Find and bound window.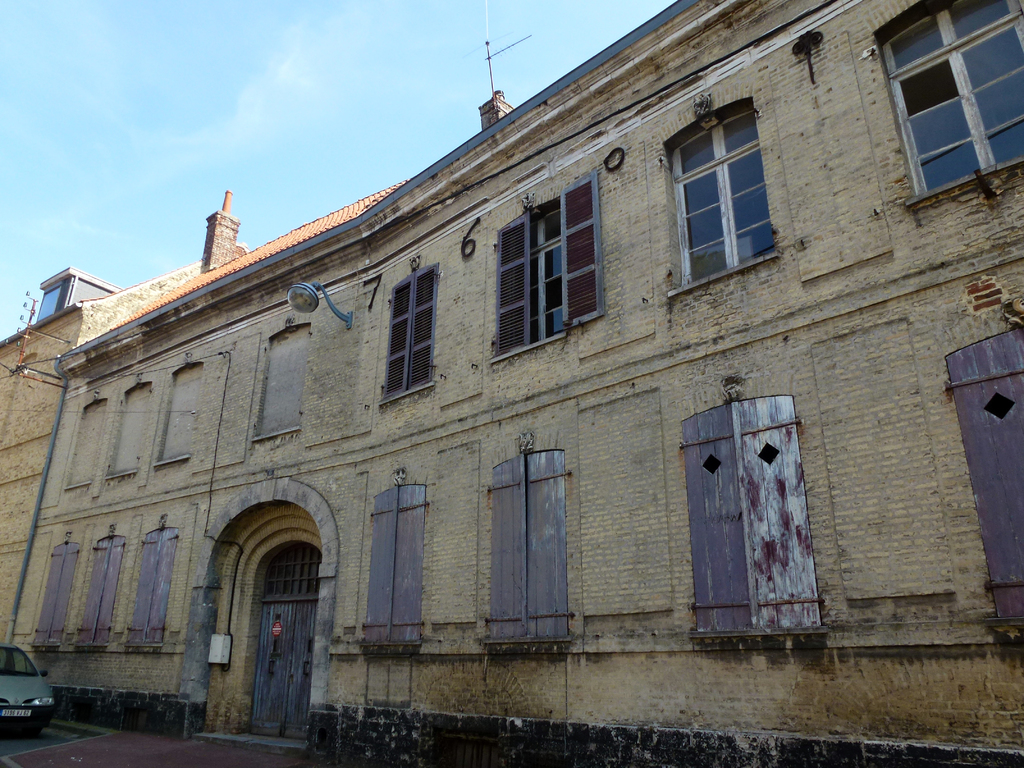
Bound: [left=945, top=325, right=1023, bottom=619].
